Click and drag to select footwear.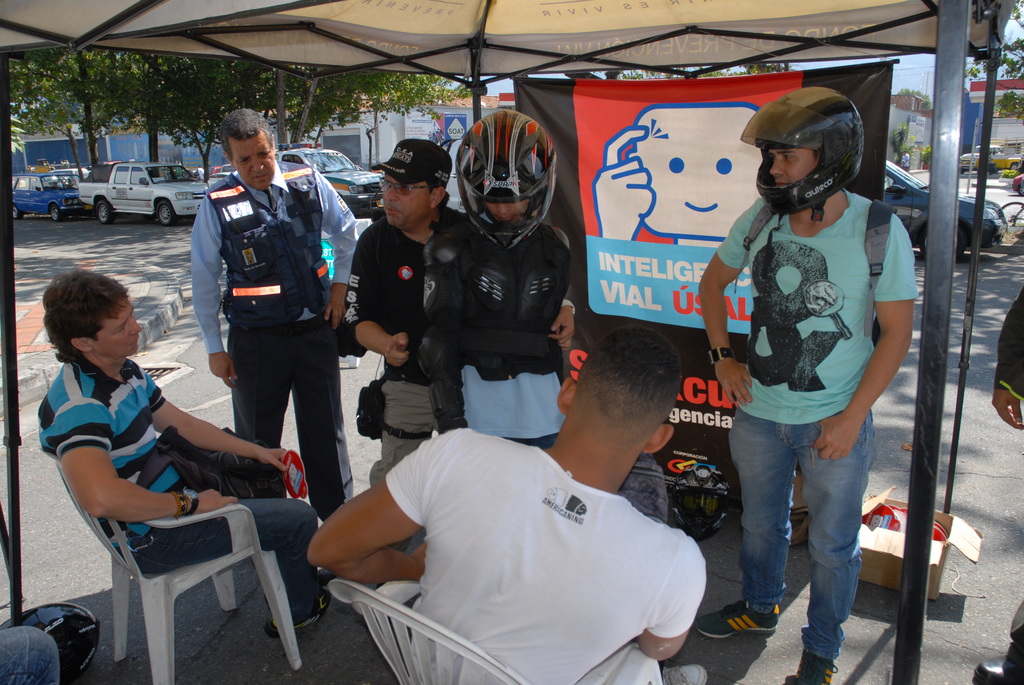
Selection: l=694, t=598, r=780, b=636.
